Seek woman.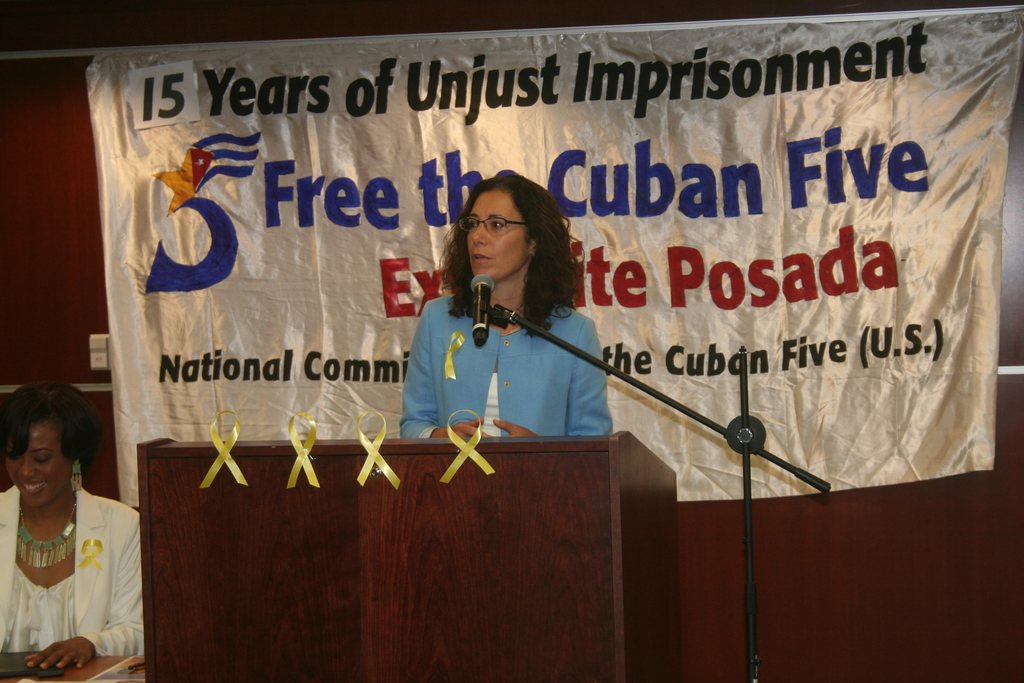
bbox(394, 176, 597, 442).
